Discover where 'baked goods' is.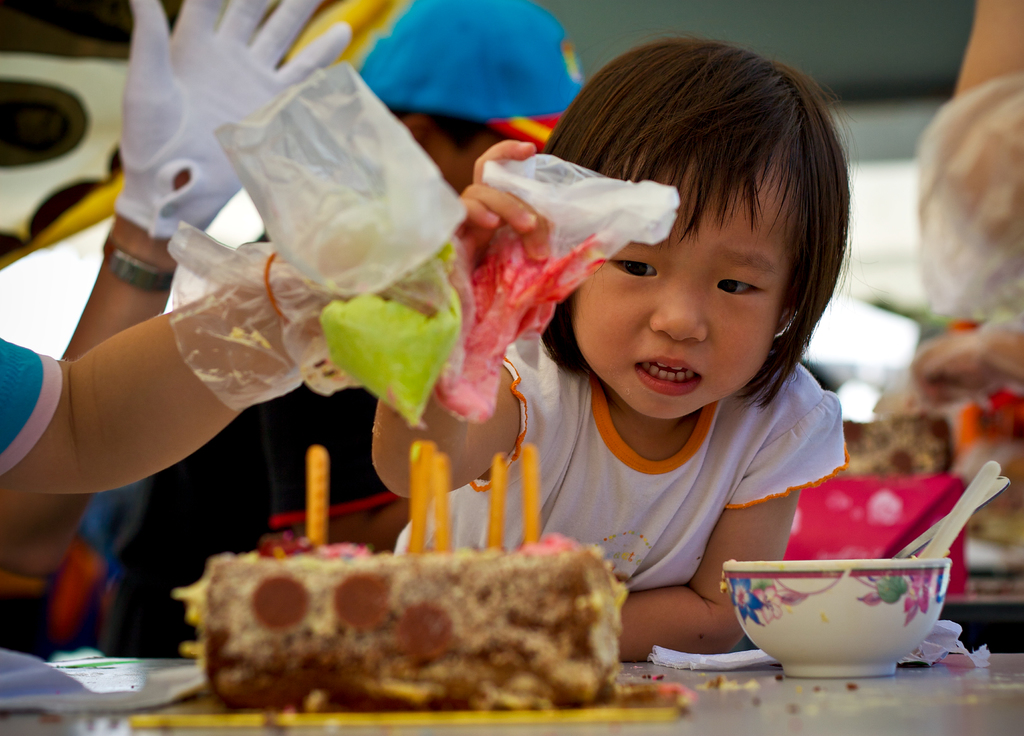
Discovered at <region>191, 542, 616, 711</region>.
